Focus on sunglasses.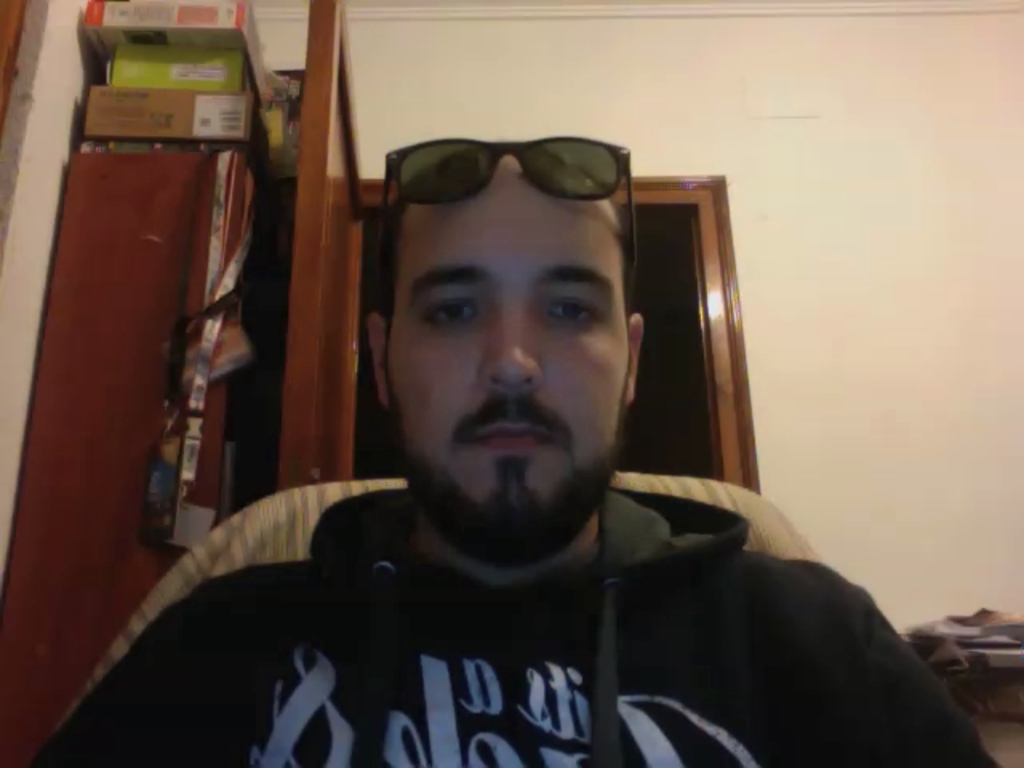
Focused at 368 139 642 302.
